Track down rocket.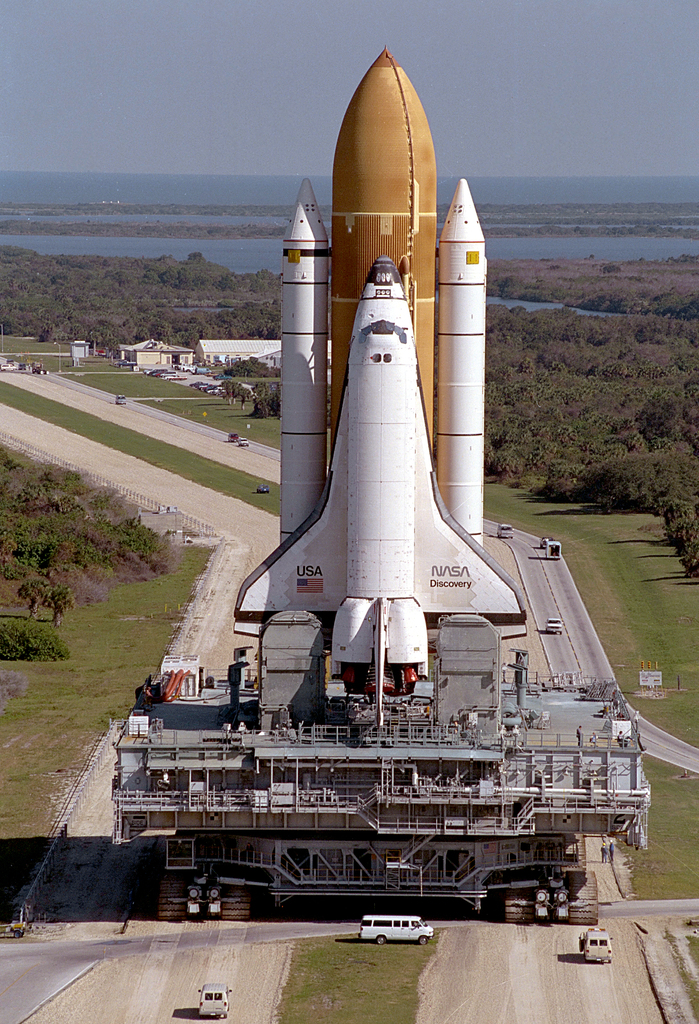
Tracked to detection(246, 84, 512, 744).
